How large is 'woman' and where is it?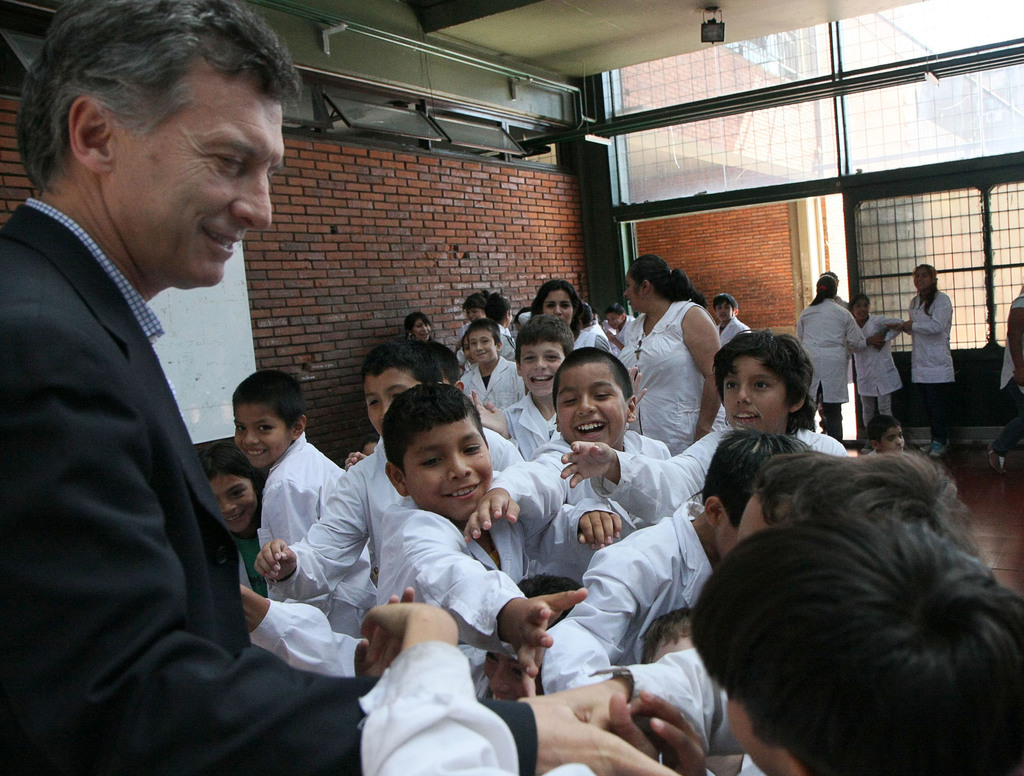
Bounding box: (x1=608, y1=251, x2=724, y2=457).
